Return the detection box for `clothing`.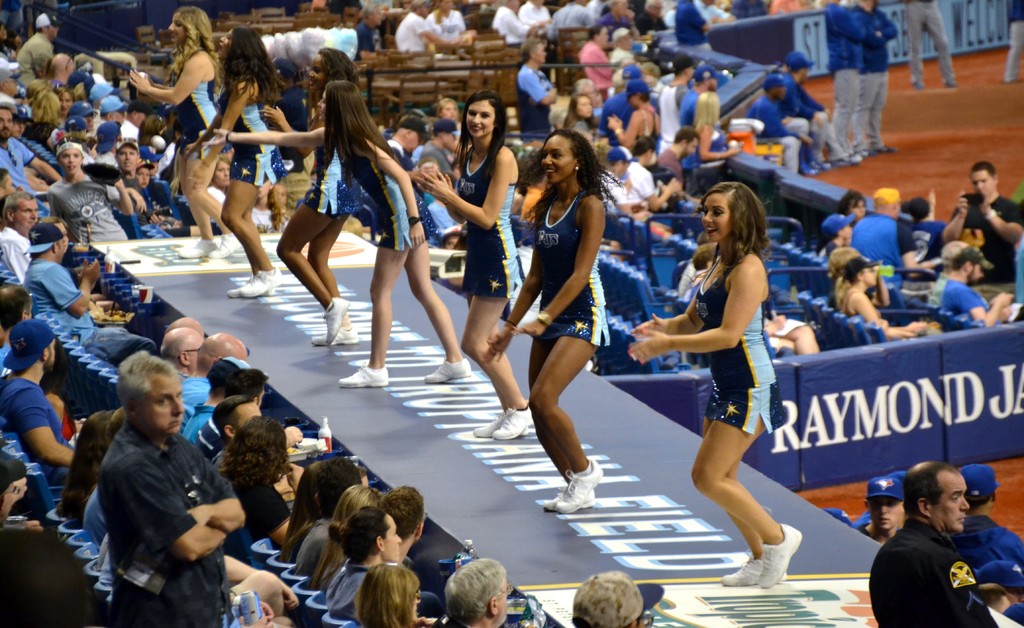
pyautogui.locateOnScreen(605, 47, 632, 84).
